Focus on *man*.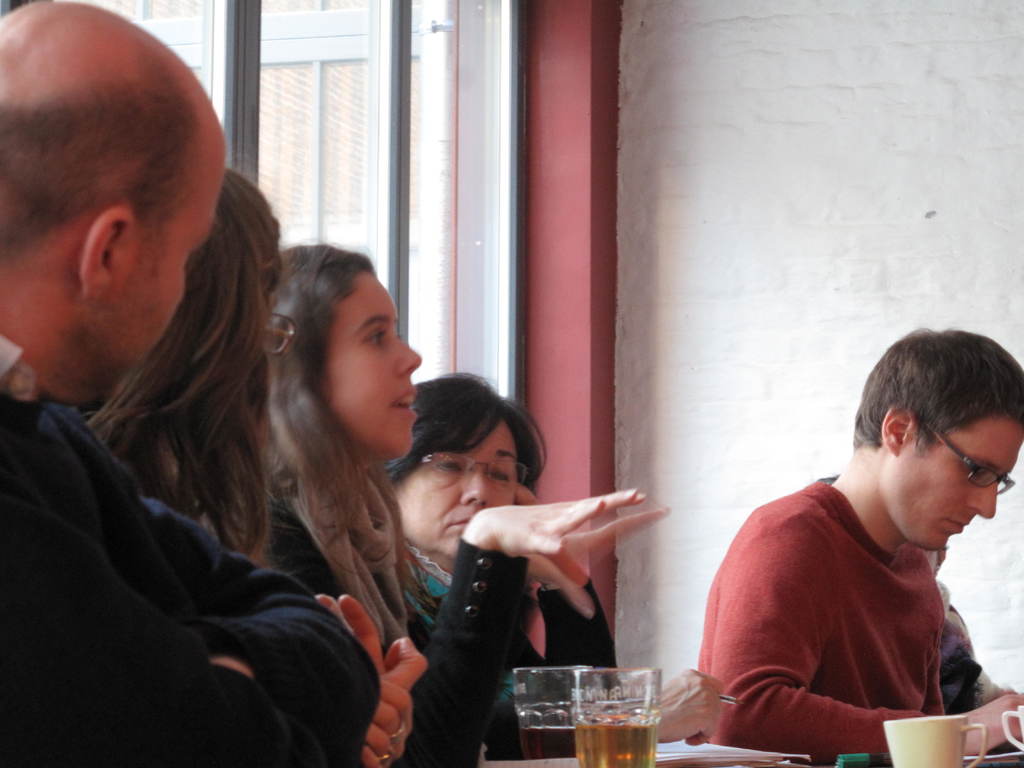
Focused at rect(0, 29, 326, 743).
